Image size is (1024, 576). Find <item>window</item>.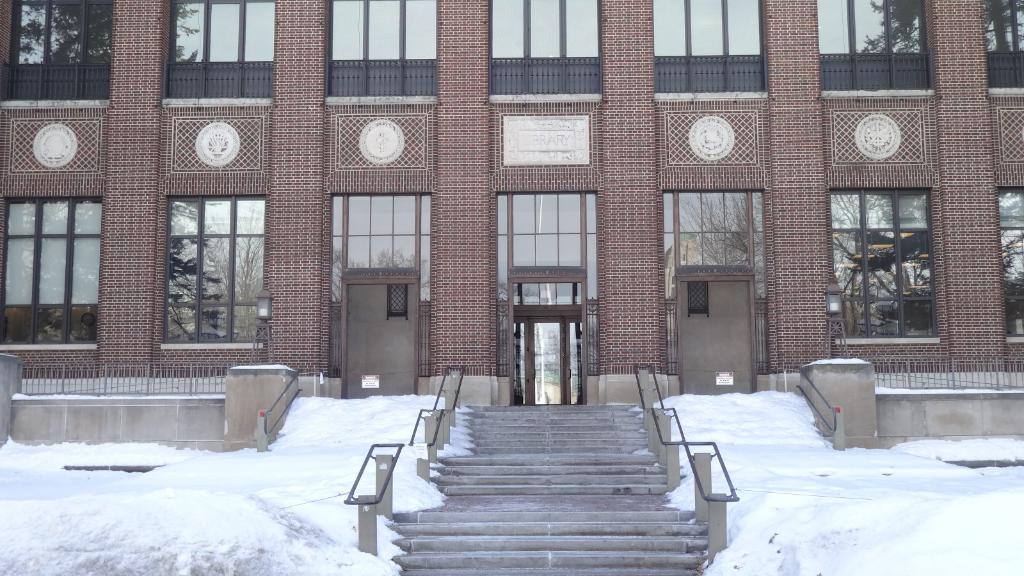
detection(323, 0, 435, 102).
